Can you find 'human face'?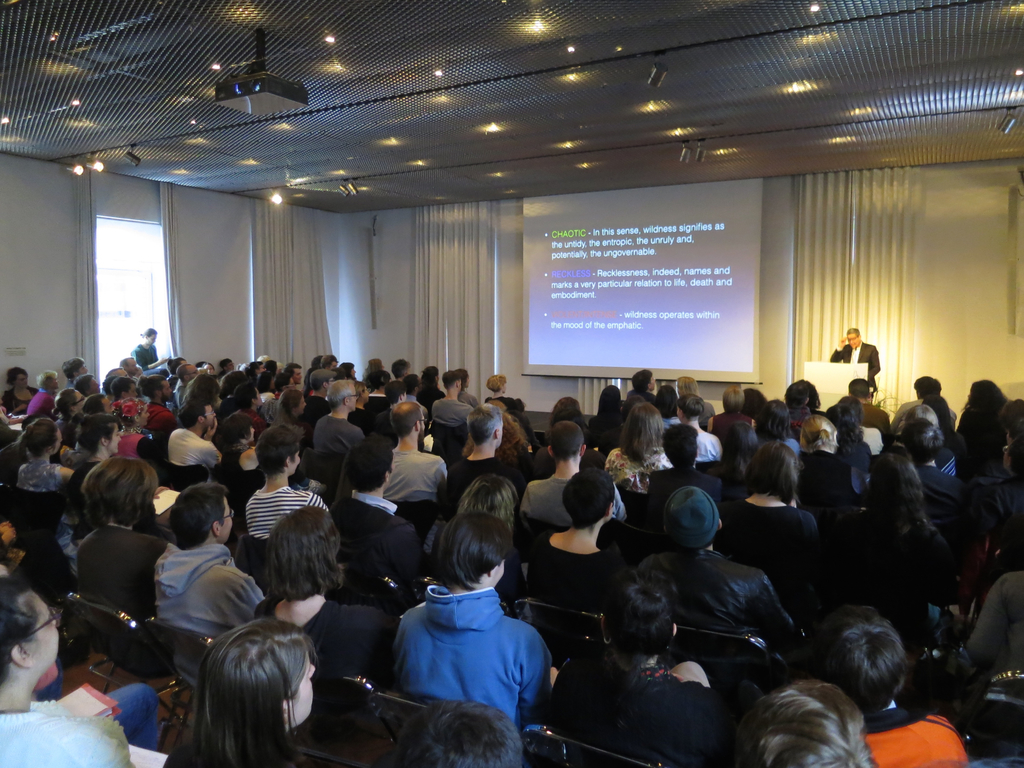
Yes, bounding box: Rect(845, 333, 858, 347).
